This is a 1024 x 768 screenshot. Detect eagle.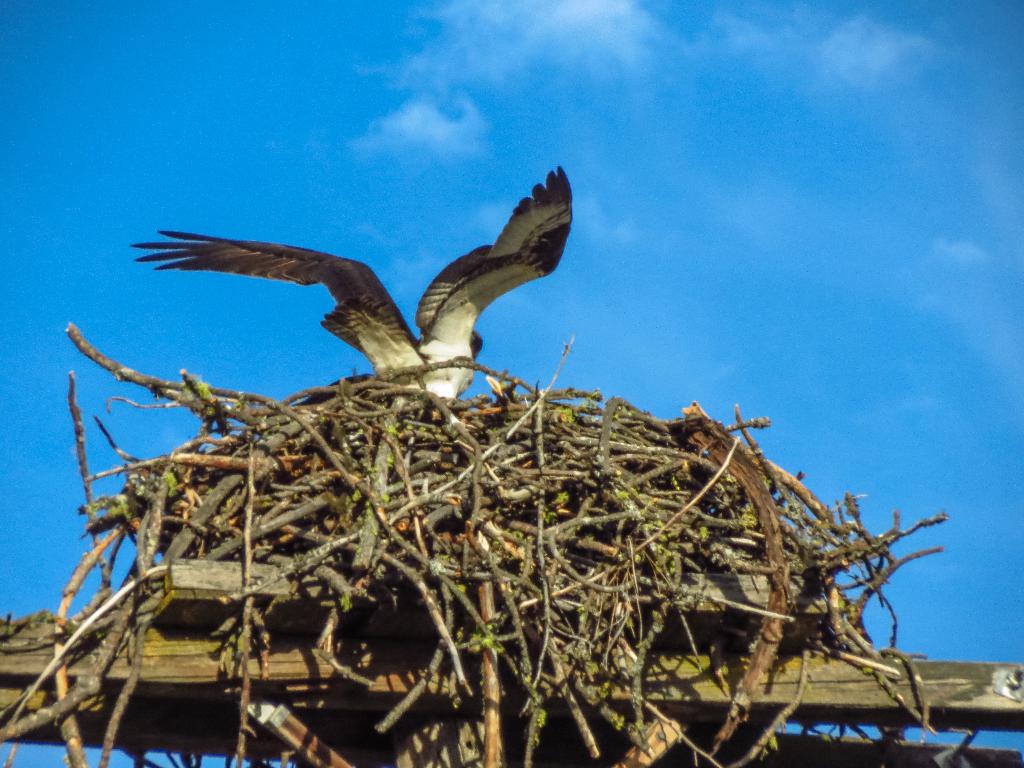
x1=132, y1=166, x2=579, y2=410.
